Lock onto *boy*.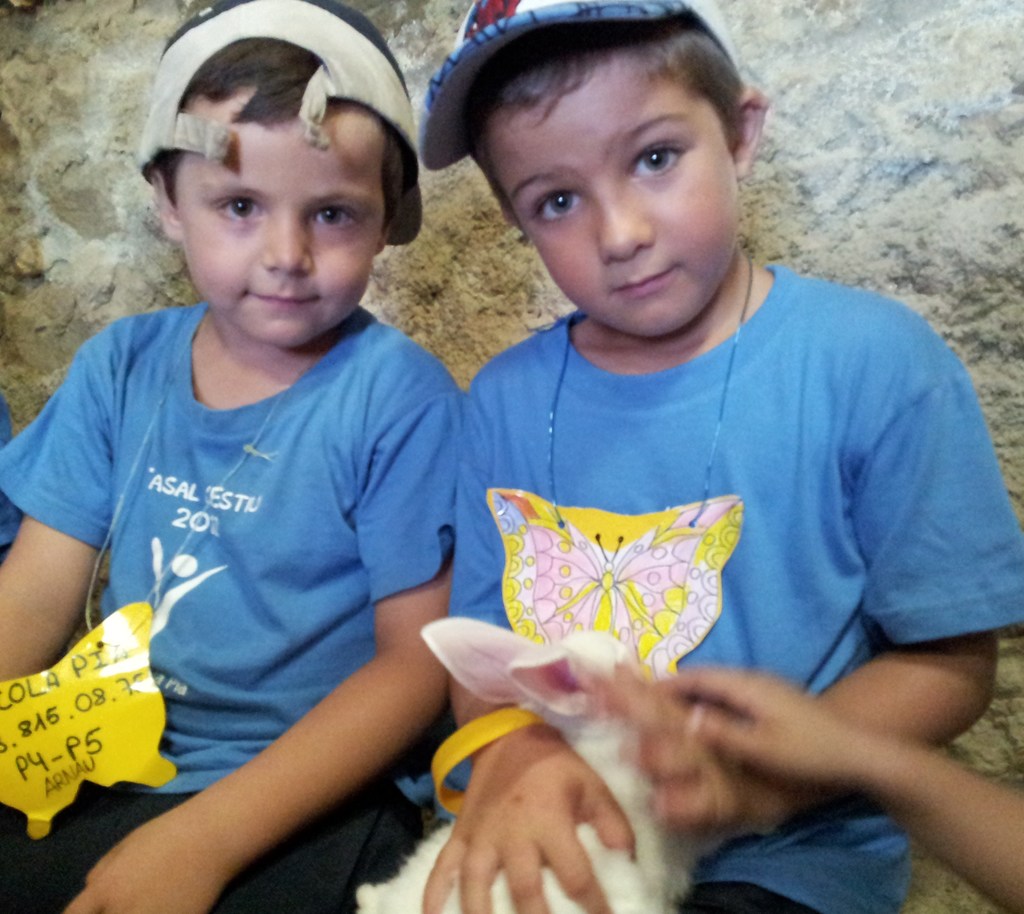
Locked: [x1=324, y1=14, x2=982, y2=906].
